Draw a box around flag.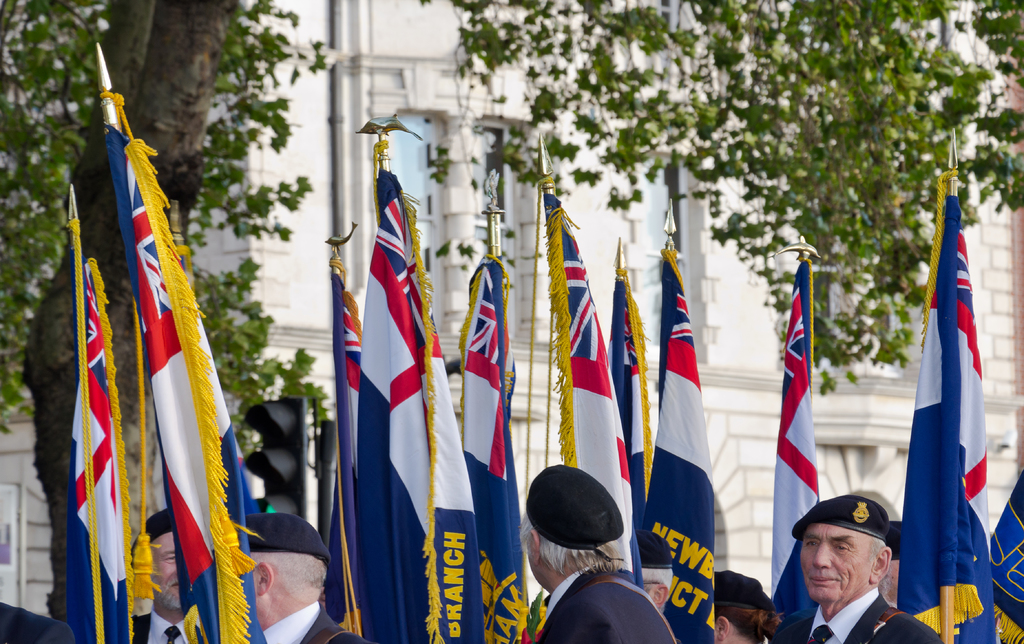
[x1=84, y1=92, x2=269, y2=643].
